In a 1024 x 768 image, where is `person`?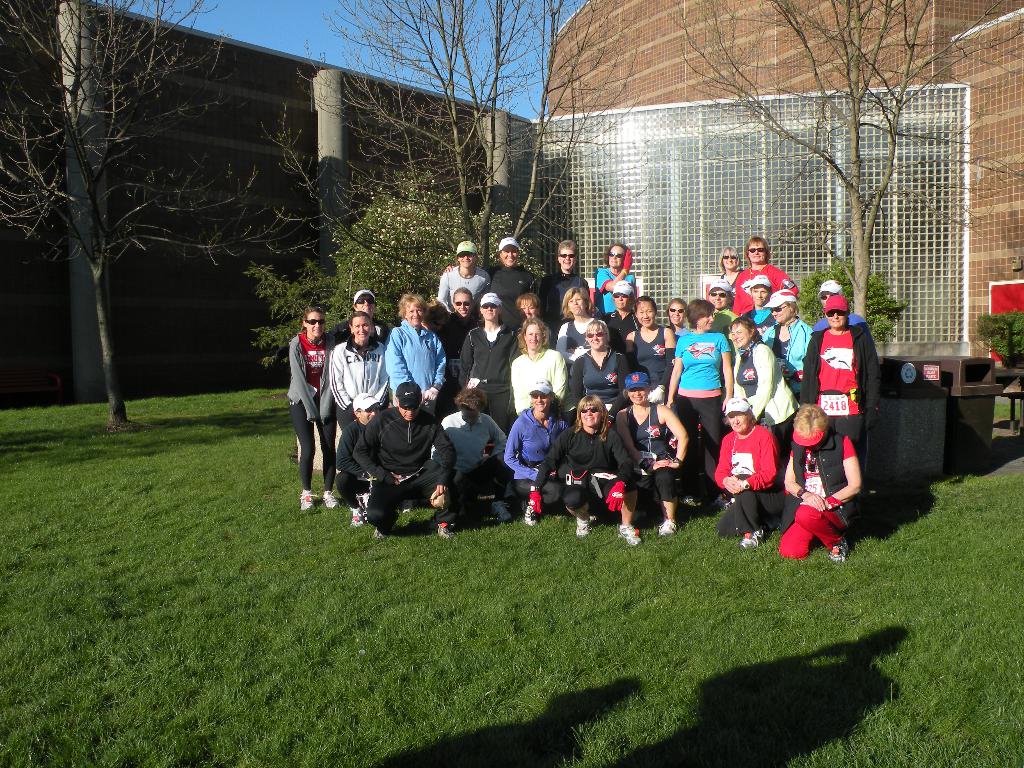
box=[671, 295, 739, 500].
